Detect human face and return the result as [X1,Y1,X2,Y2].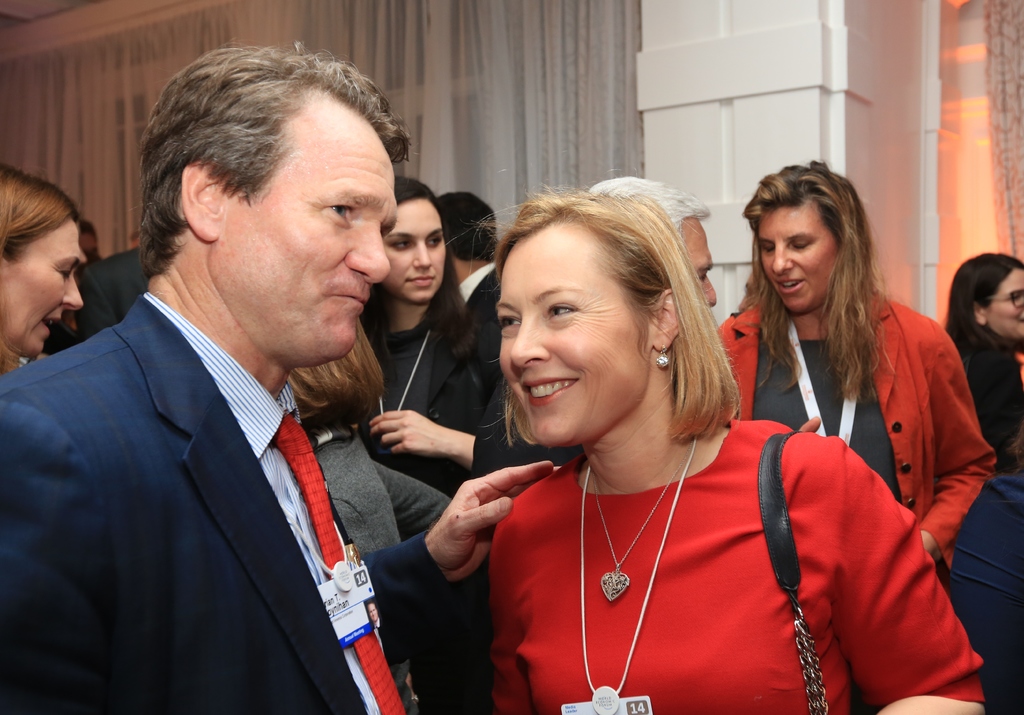
[219,152,398,359].
